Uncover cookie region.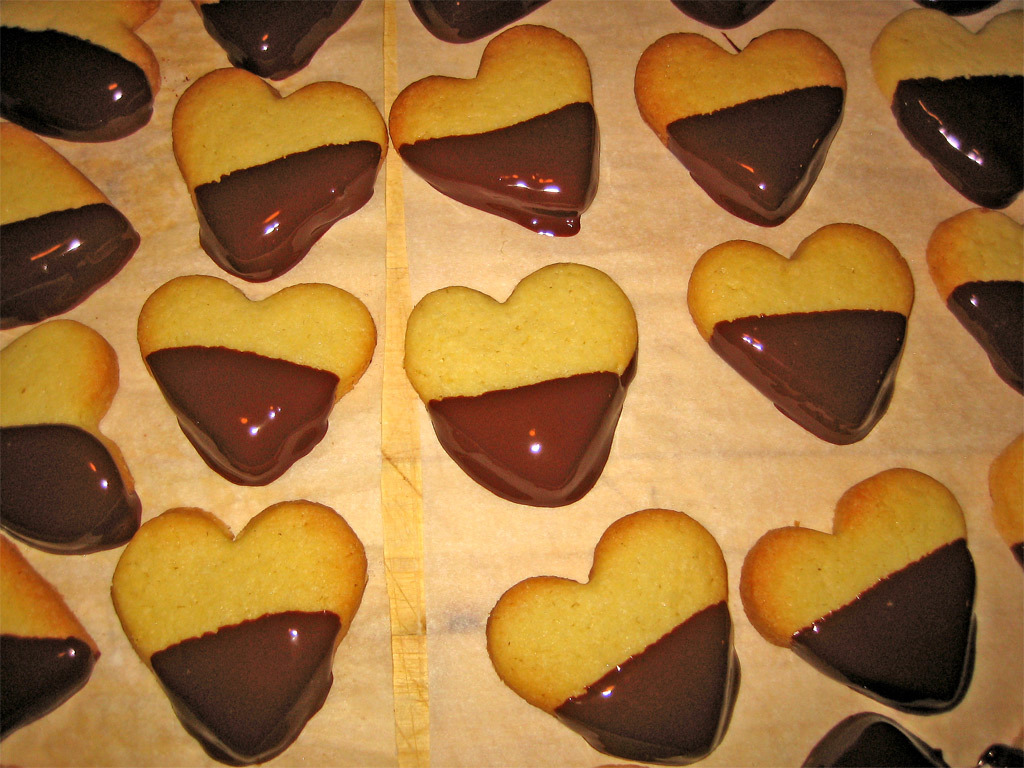
Uncovered: <bbox>402, 260, 638, 507</bbox>.
